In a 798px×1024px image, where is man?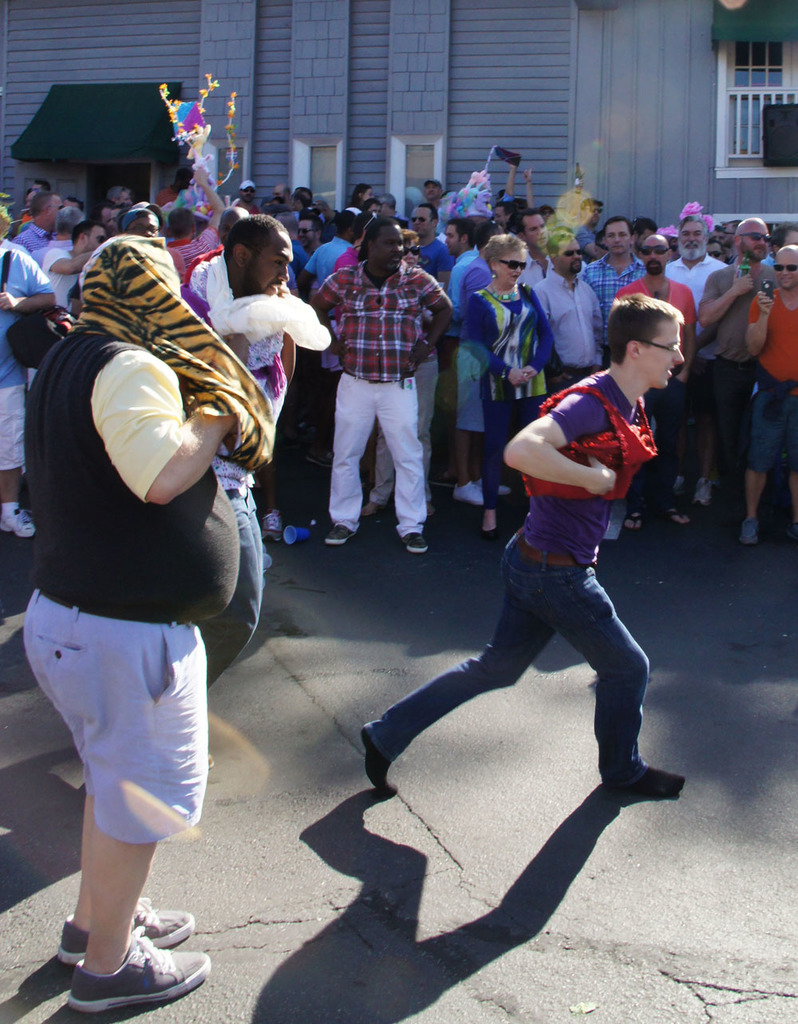
left=471, top=219, right=504, bottom=251.
